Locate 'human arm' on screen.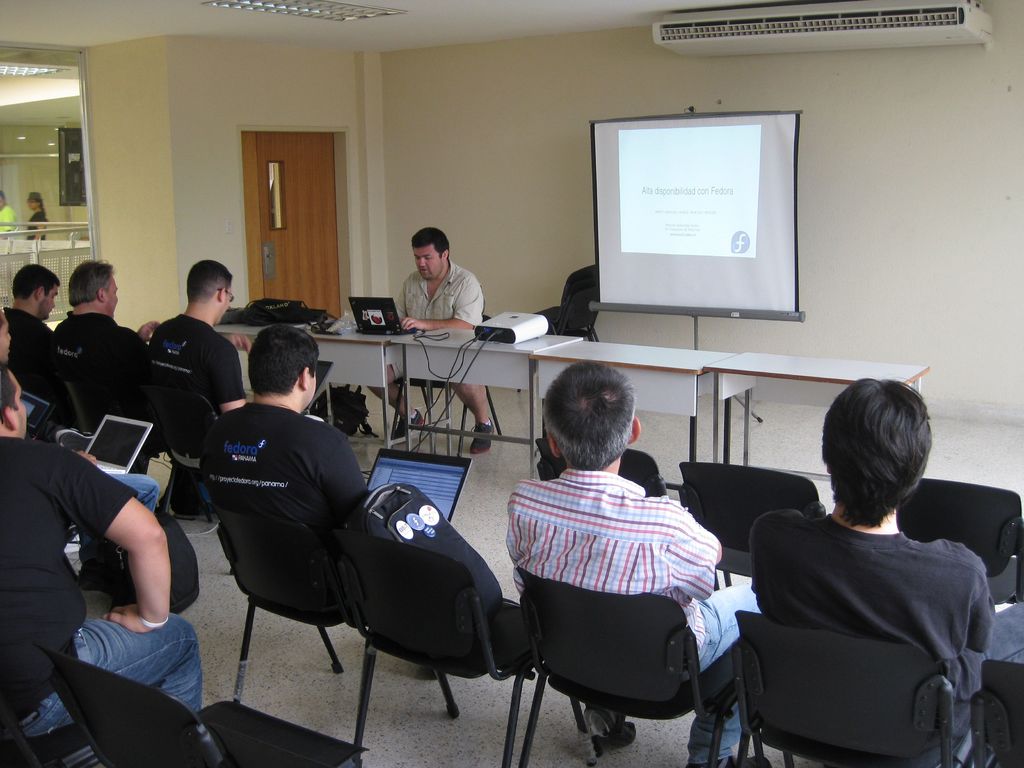
On screen at pyautogui.locateOnScreen(138, 316, 166, 340).
